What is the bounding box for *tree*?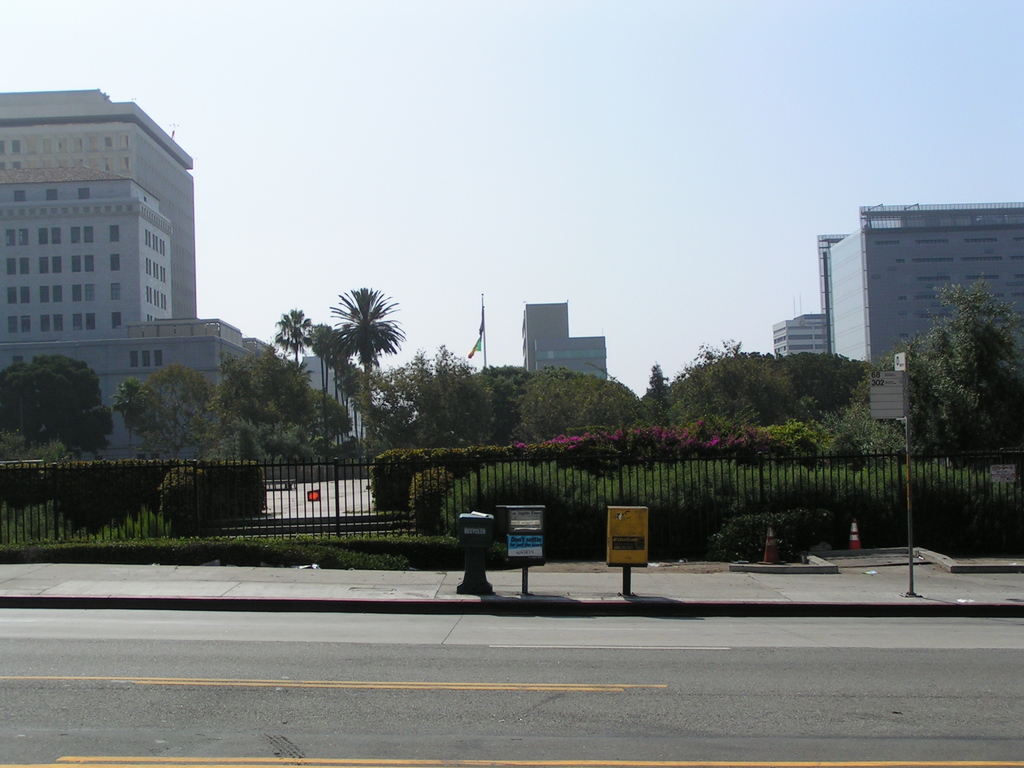
<box>408,346,473,438</box>.
